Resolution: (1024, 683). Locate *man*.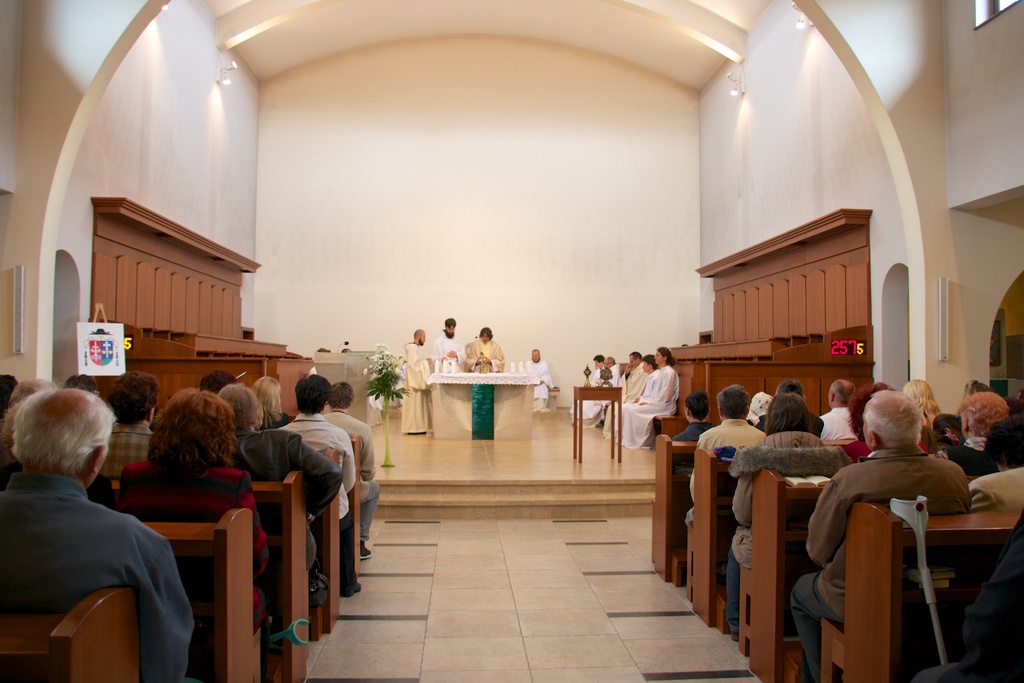
[101, 375, 148, 473].
